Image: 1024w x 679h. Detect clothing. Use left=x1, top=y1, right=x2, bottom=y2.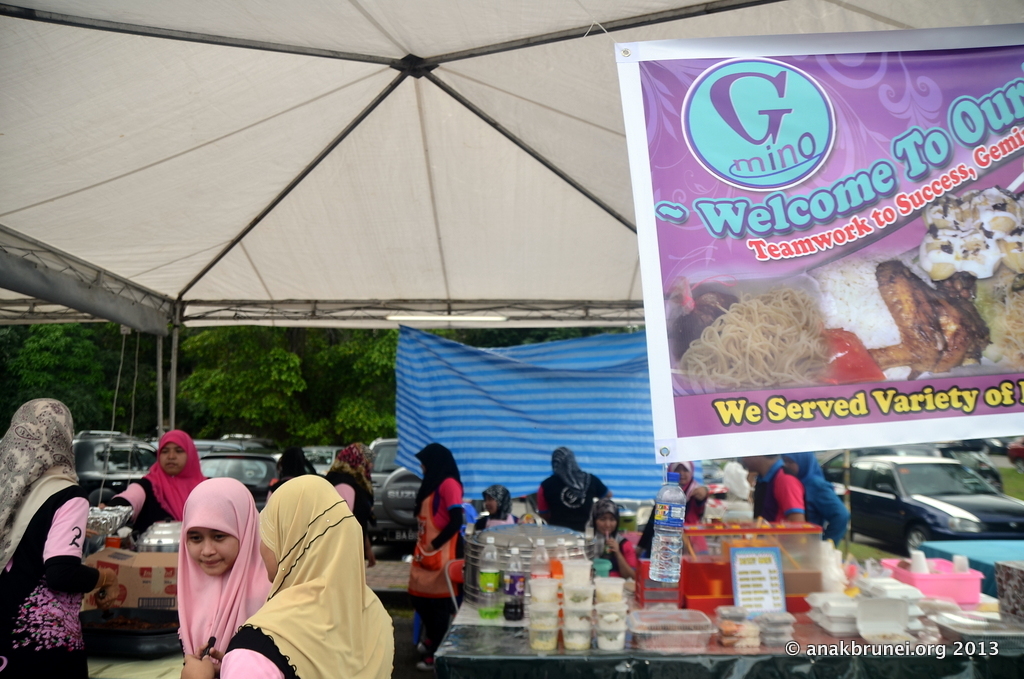
left=239, top=467, right=389, bottom=675.
